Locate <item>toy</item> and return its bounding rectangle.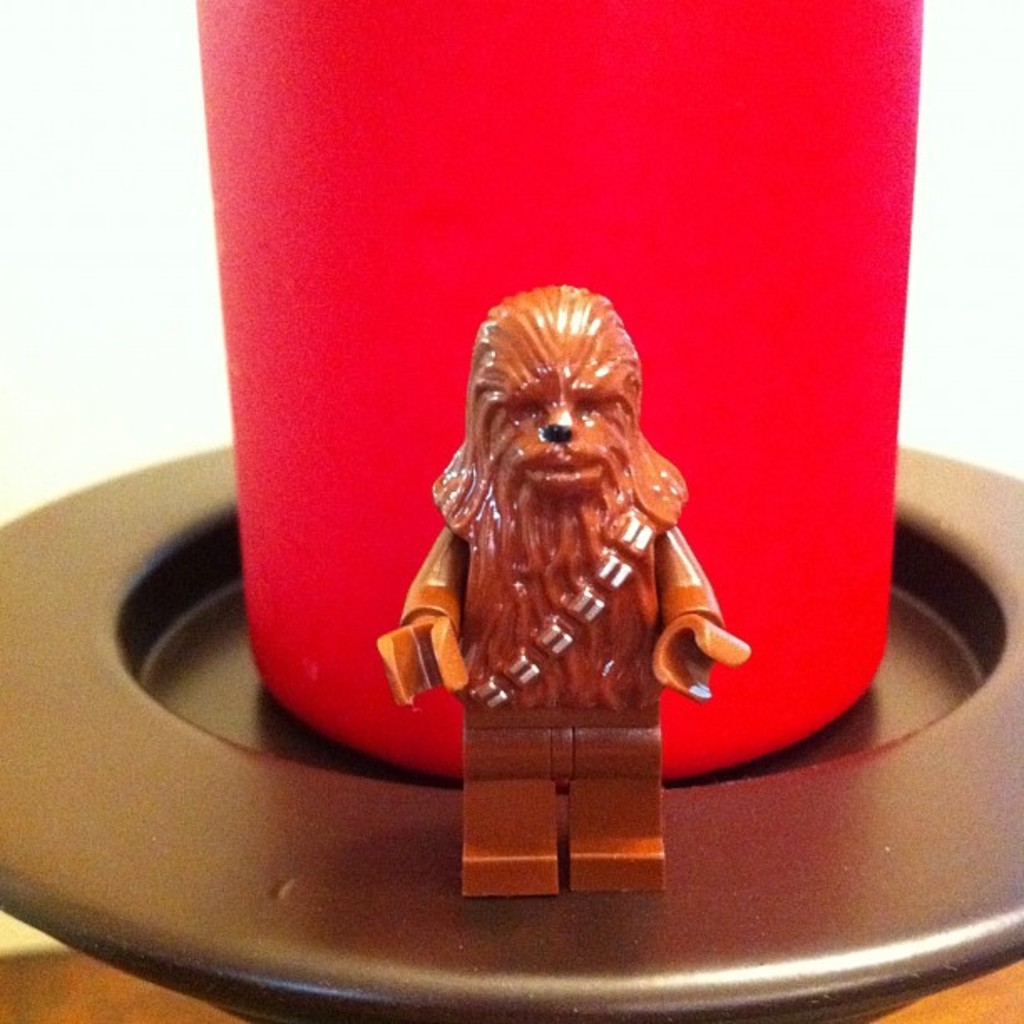
{"left": 361, "top": 278, "right": 761, "bottom": 910}.
